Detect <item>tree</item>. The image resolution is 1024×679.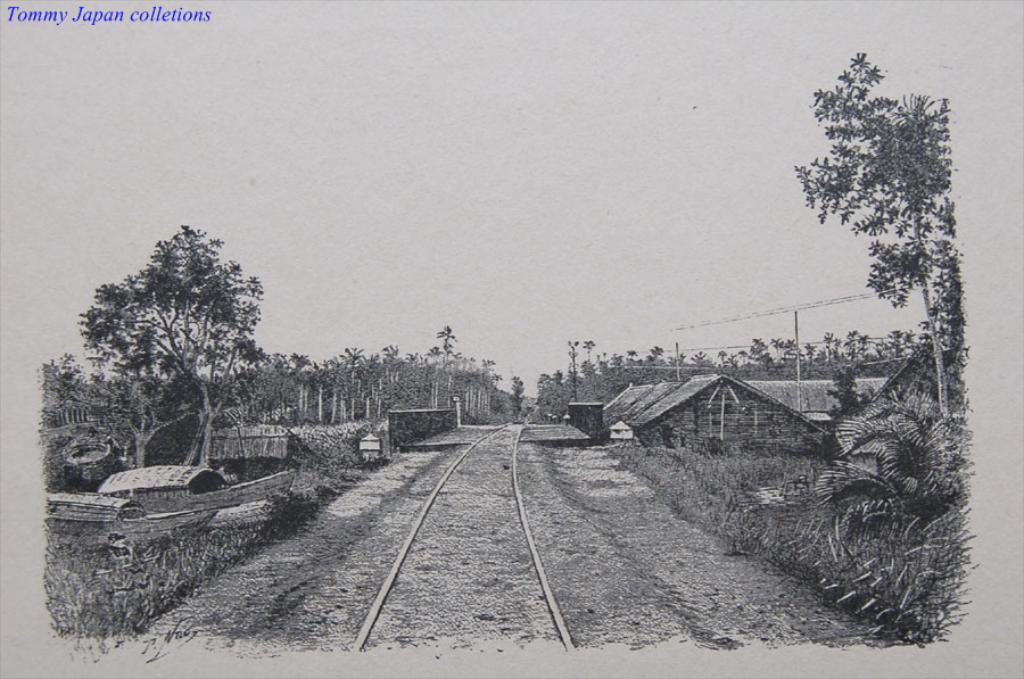
[left=804, top=48, right=968, bottom=374].
